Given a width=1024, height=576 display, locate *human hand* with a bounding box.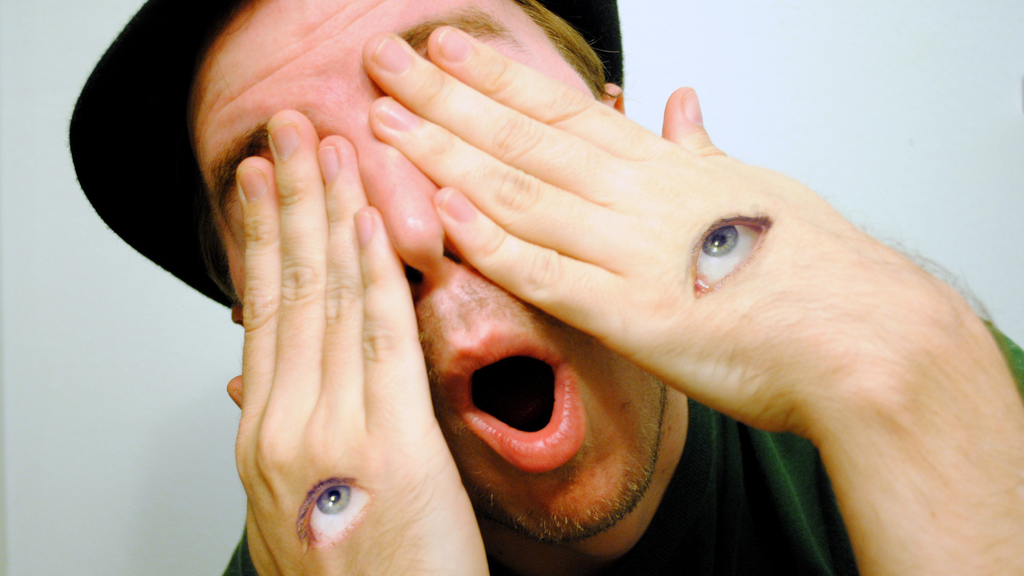
Located: detection(362, 25, 958, 434).
